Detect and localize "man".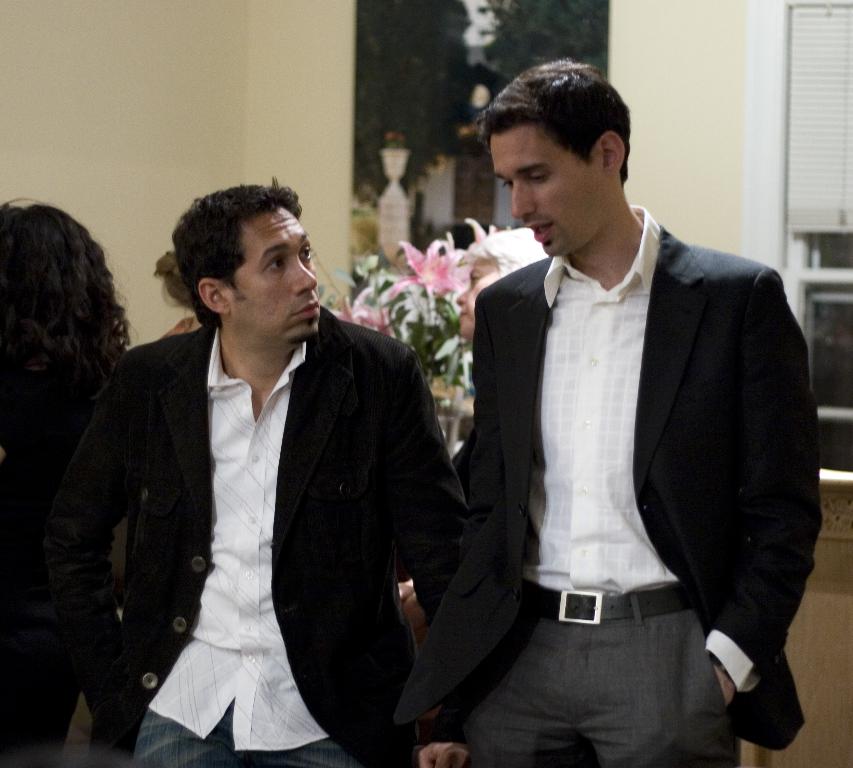
Localized at [left=47, top=178, right=469, bottom=767].
